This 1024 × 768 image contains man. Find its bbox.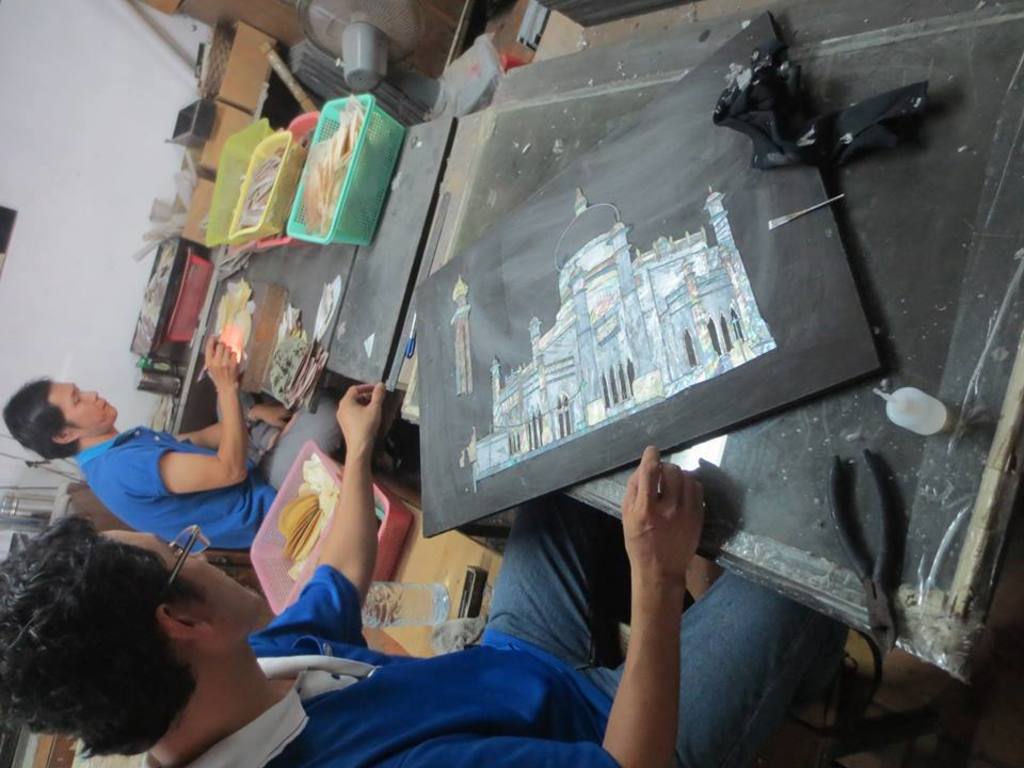
(left=2, top=330, right=409, bottom=572).
